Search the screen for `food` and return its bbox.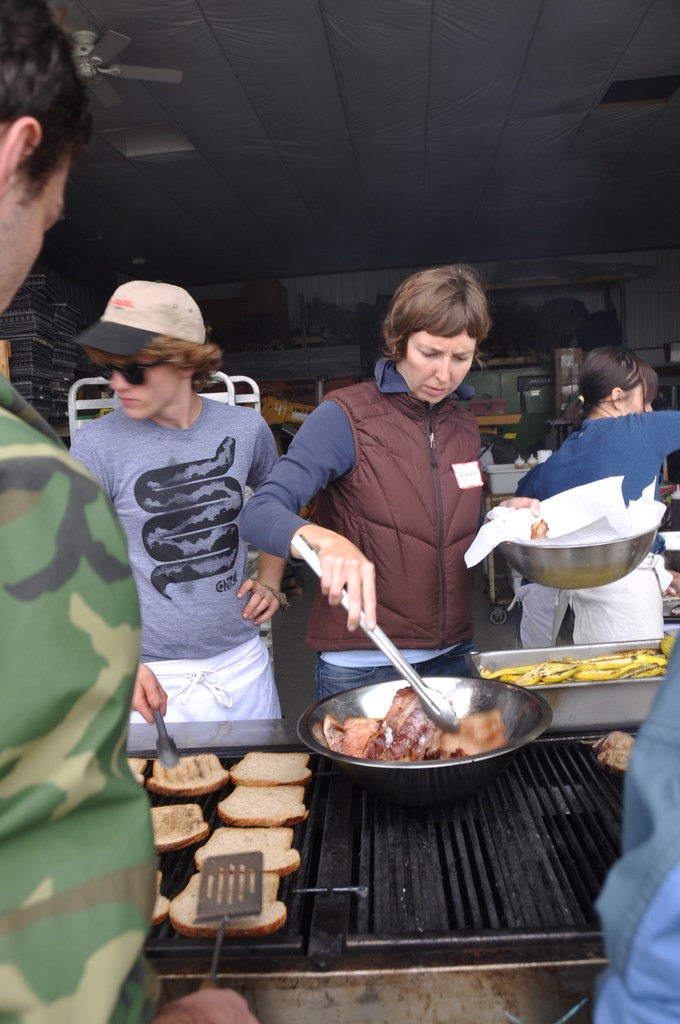
Found: bbox=[165, 868, 287, 938].
